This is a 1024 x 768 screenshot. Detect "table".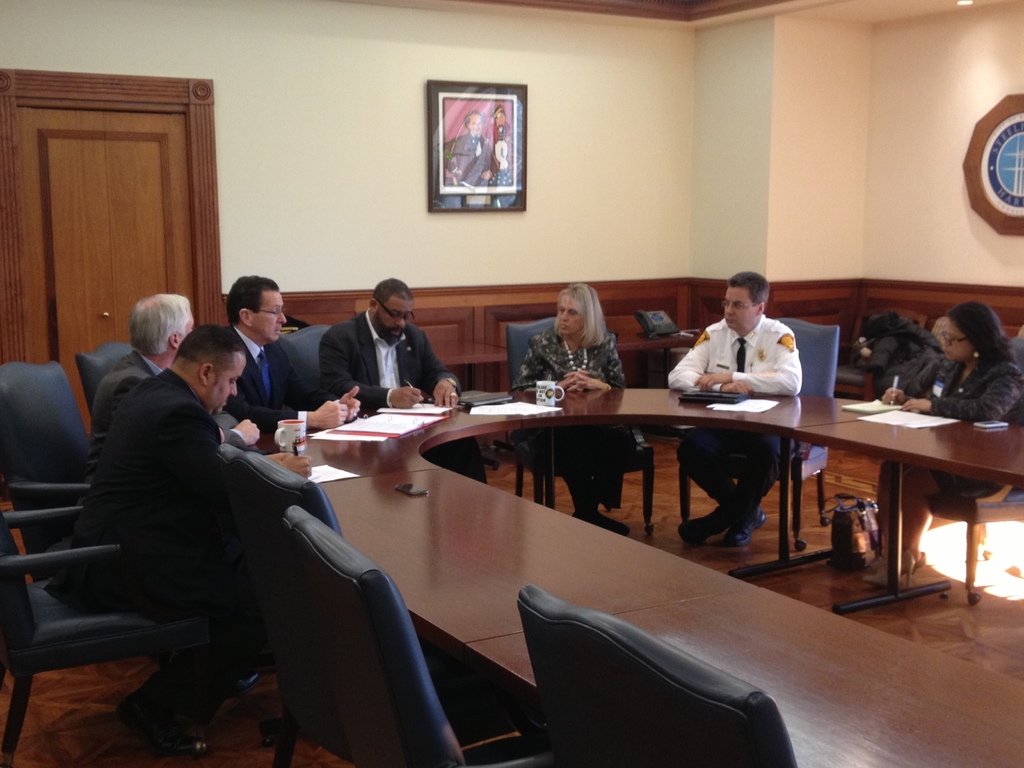
box(244, 383, 1023, 767).
